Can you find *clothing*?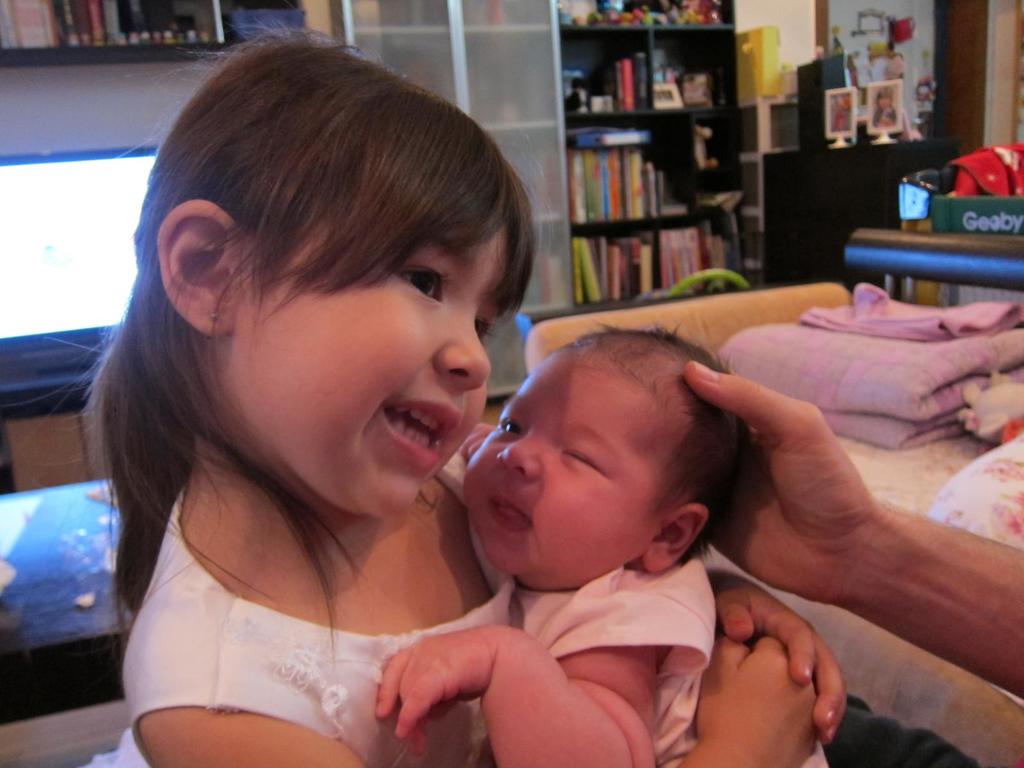
Yes, bounding box: rect(108, 454, 520, 749).
